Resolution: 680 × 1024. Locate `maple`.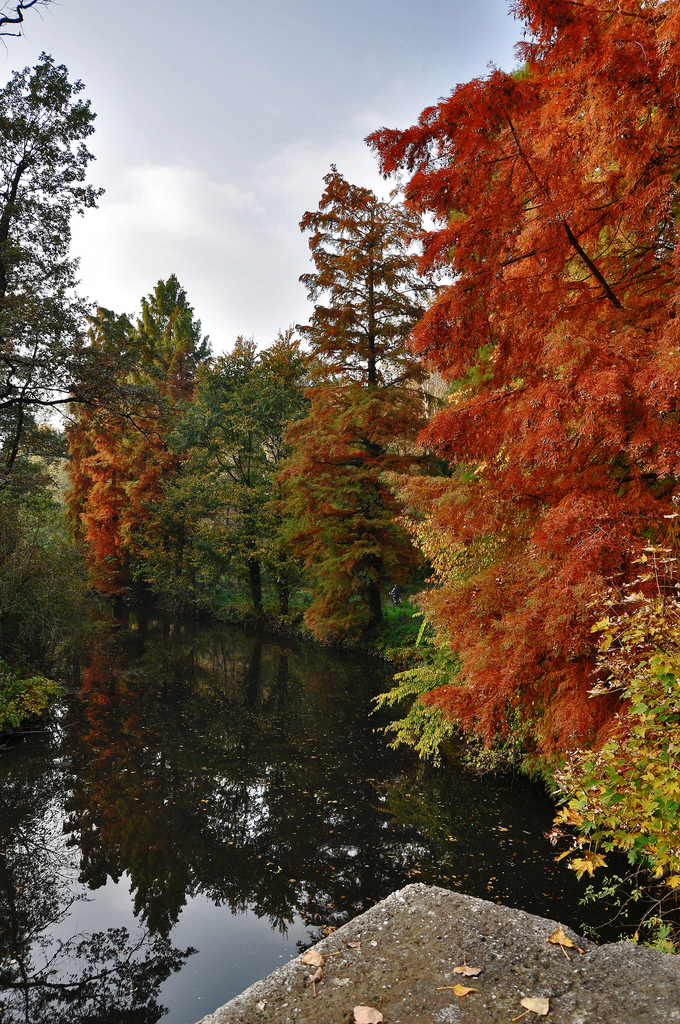
l=0, t=49, r=109, b=472.
